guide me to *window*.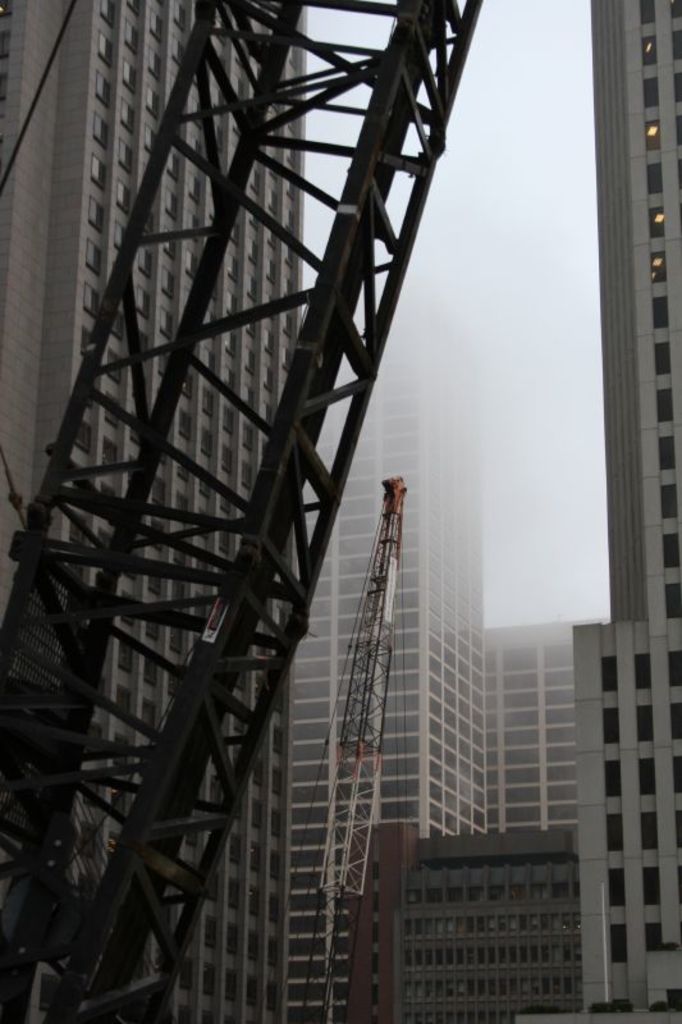
Guidance: (x1=608, y1=869, x2=631, y2=911).
